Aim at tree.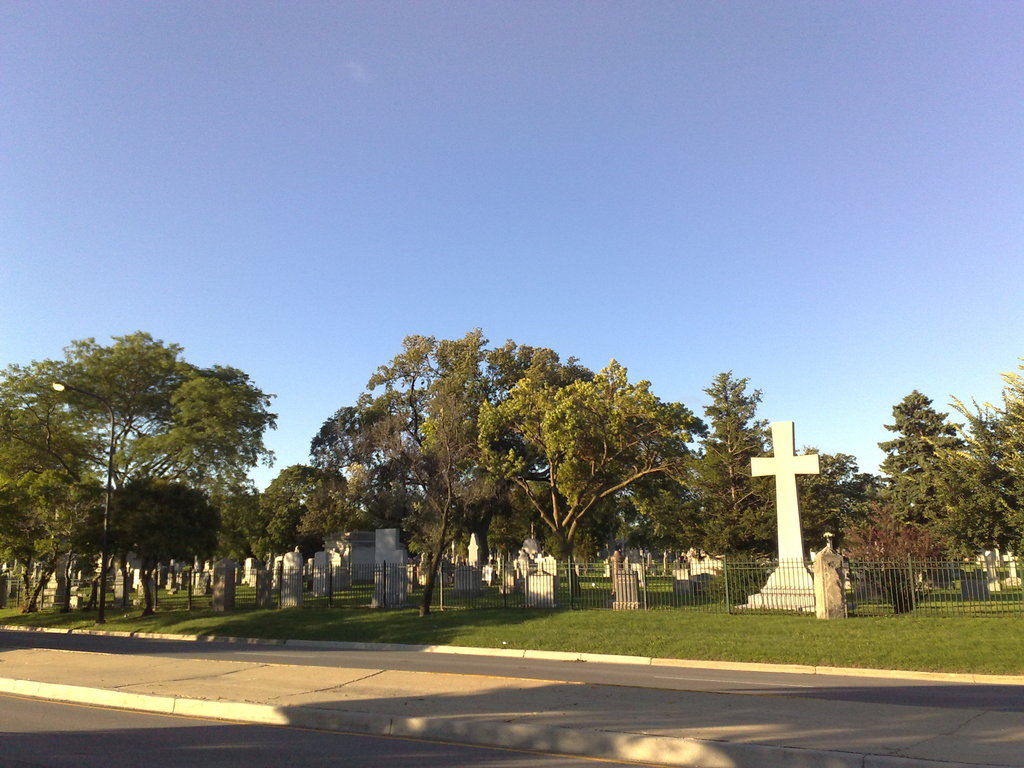
Aimed at 628, 403, 731, 553.
